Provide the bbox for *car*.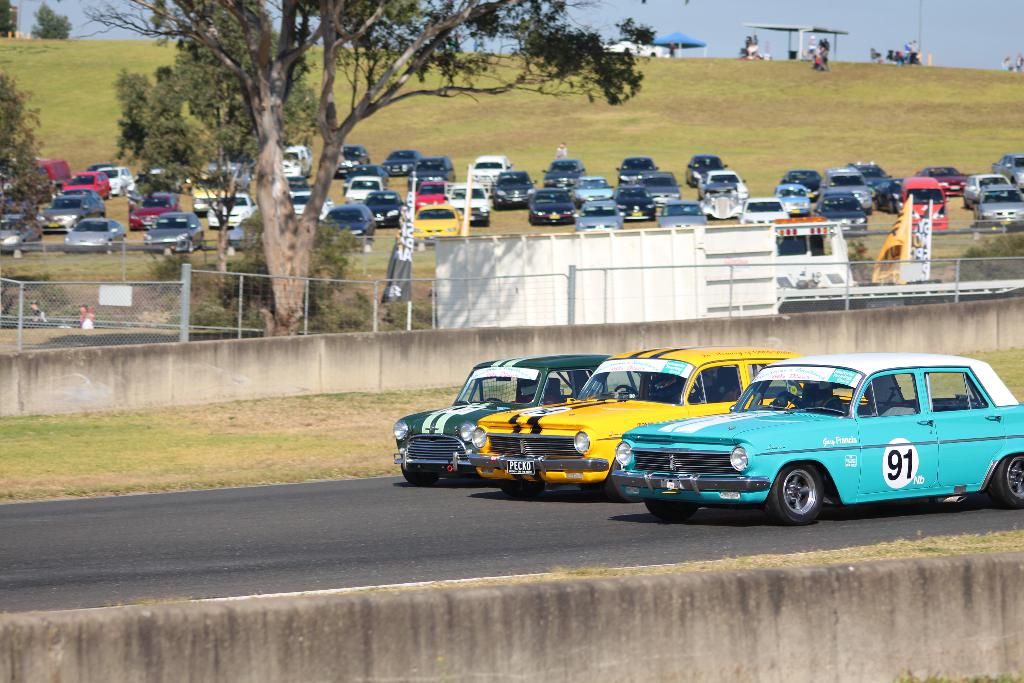
left=612, top=182, right=657, bottom=220.
